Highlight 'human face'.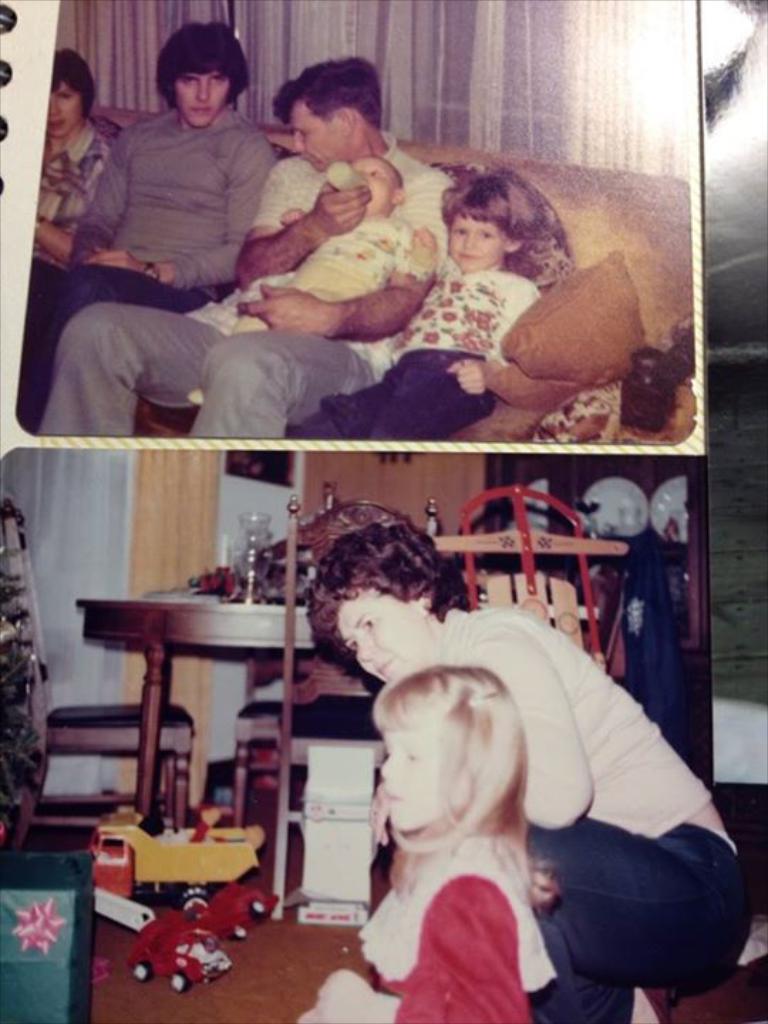
Highlighted region: {"left": 384, "top": 701, "right": 448, "bottom": 829}.
